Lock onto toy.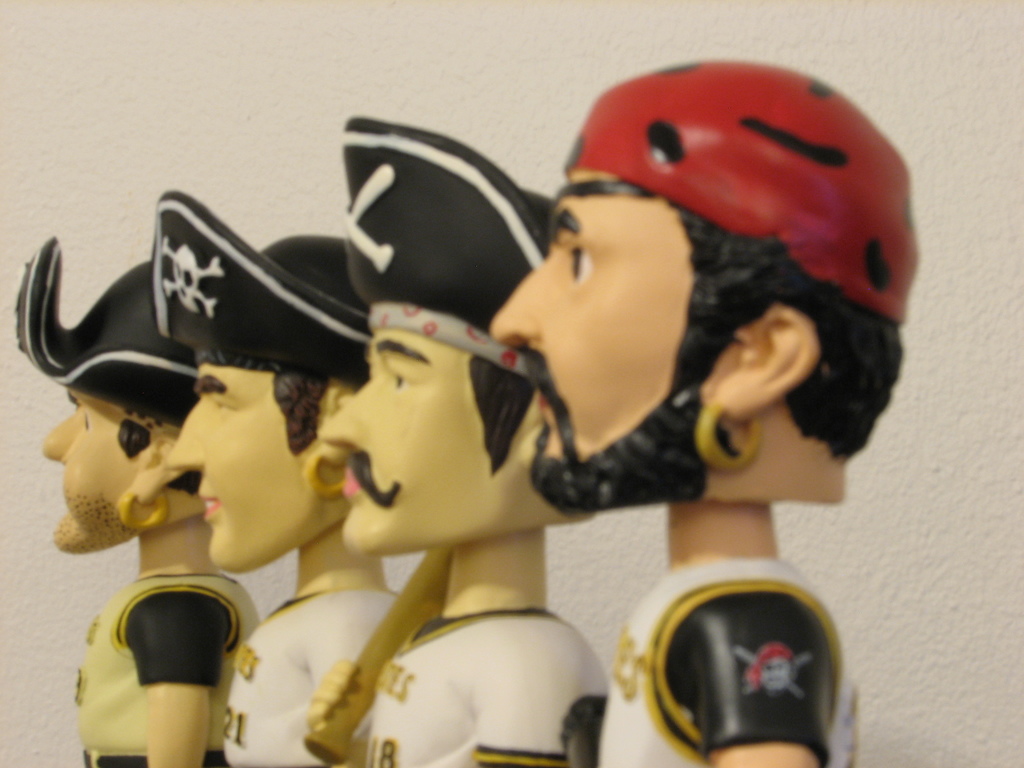
Locked: 151,194,385,767.
